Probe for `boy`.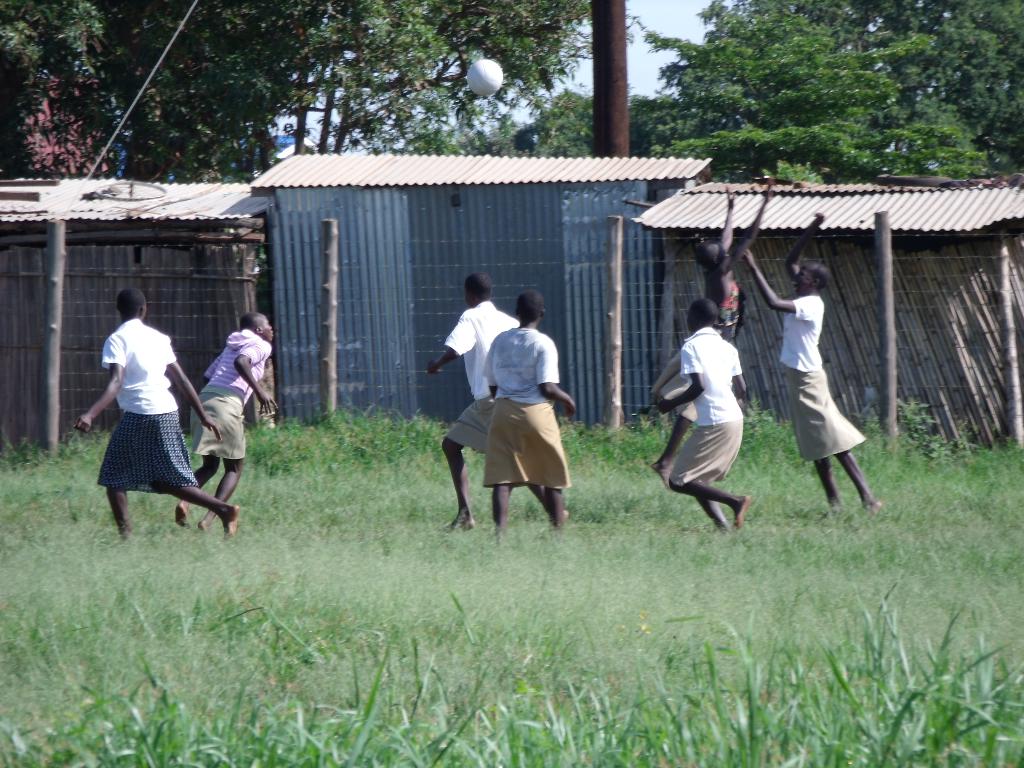
Probe result: [483, 288, 583, 532].
